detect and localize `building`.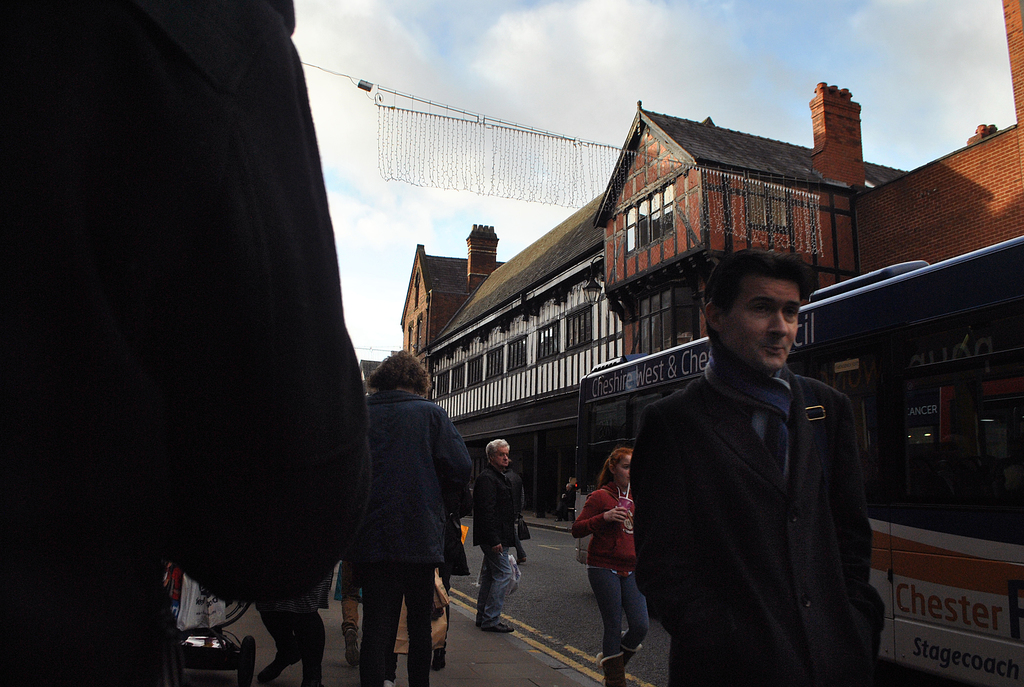
Localized at locate(430, 191, 621, 519).
